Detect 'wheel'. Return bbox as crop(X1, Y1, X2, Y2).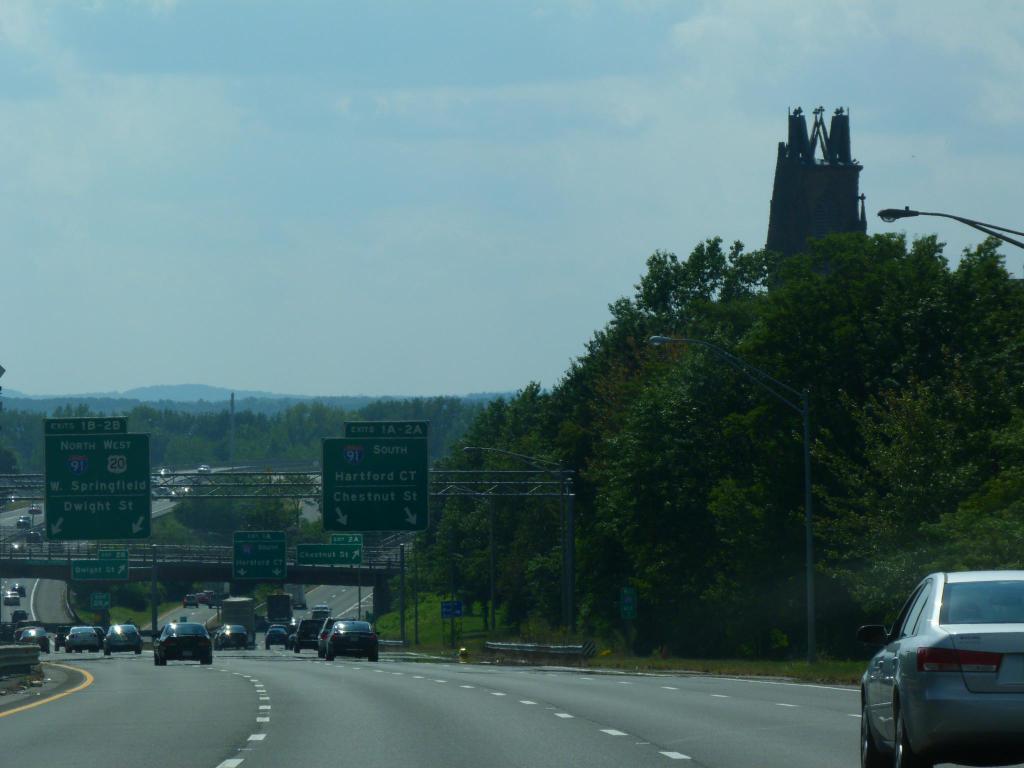
crop(54, 644, 60, 651).
